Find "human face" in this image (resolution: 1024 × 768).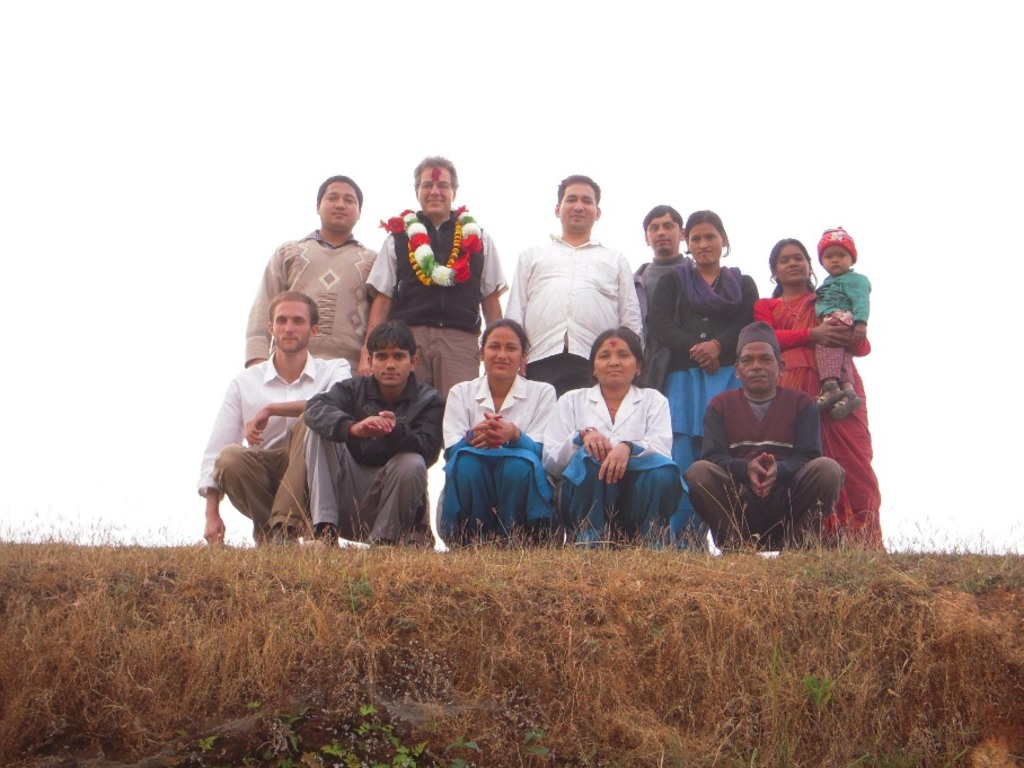
[688, 219, 722, 265].
